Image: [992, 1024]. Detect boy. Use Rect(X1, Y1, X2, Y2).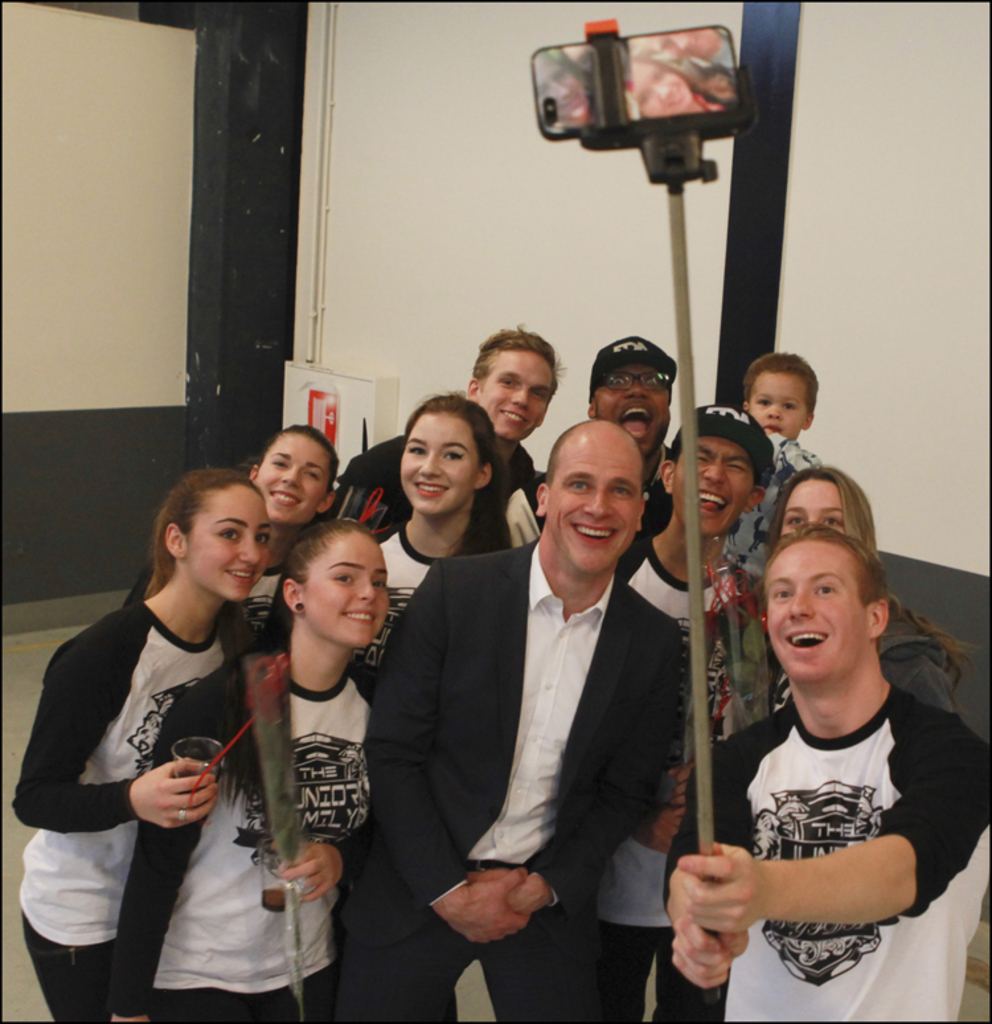
Rect(725, 353, 832, 594).
